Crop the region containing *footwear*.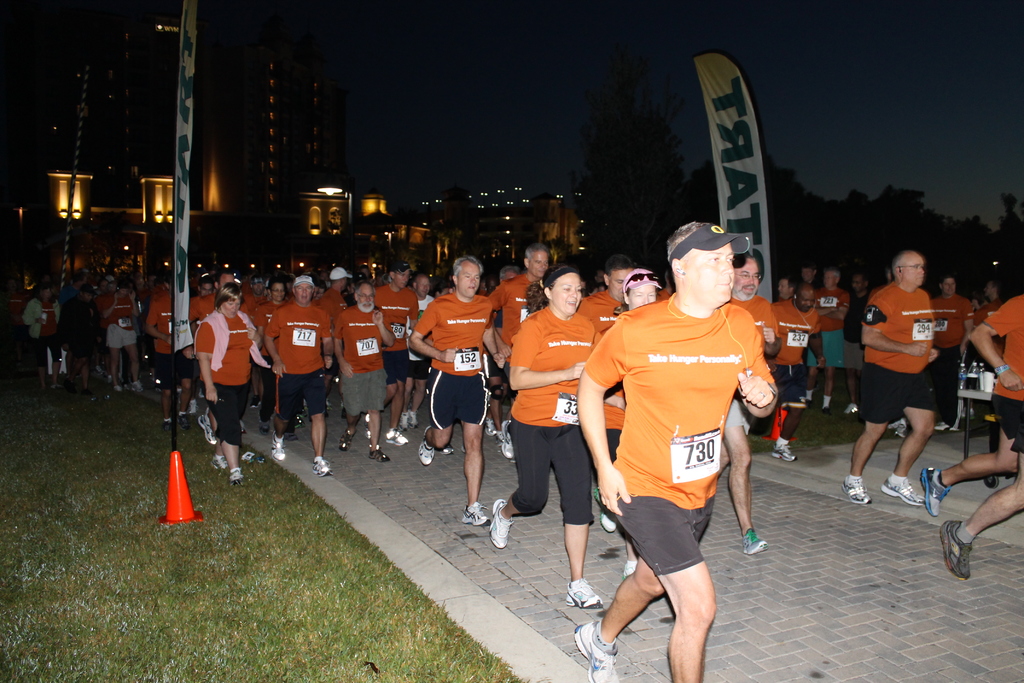
Crop region: left=397, top=406, right=412, bottom=434.
